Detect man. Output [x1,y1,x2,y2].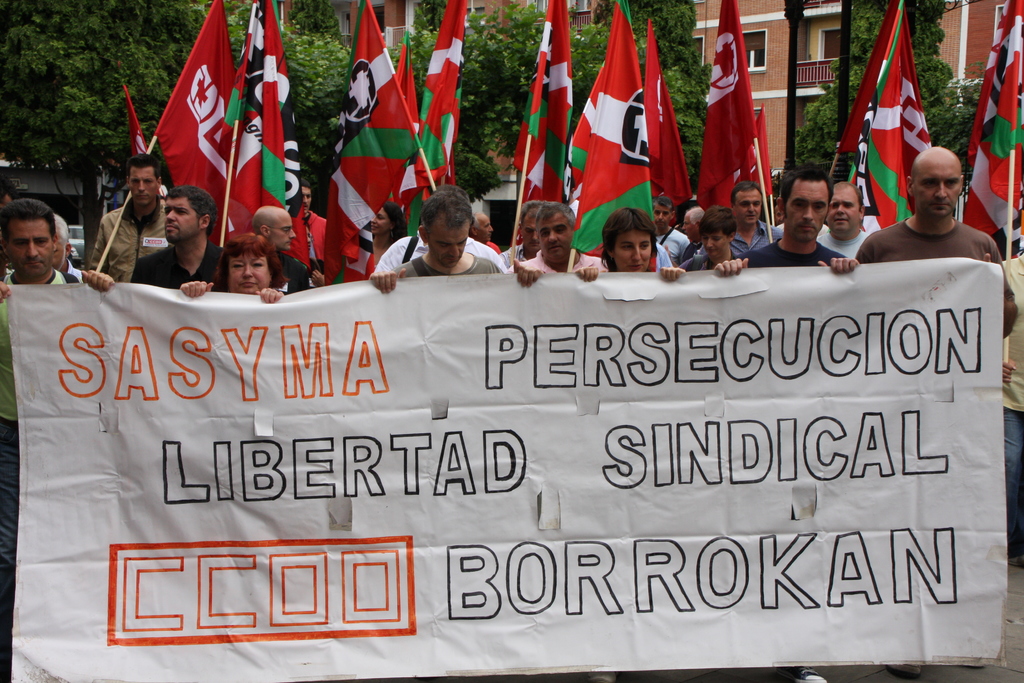
[295,180,329,273].
